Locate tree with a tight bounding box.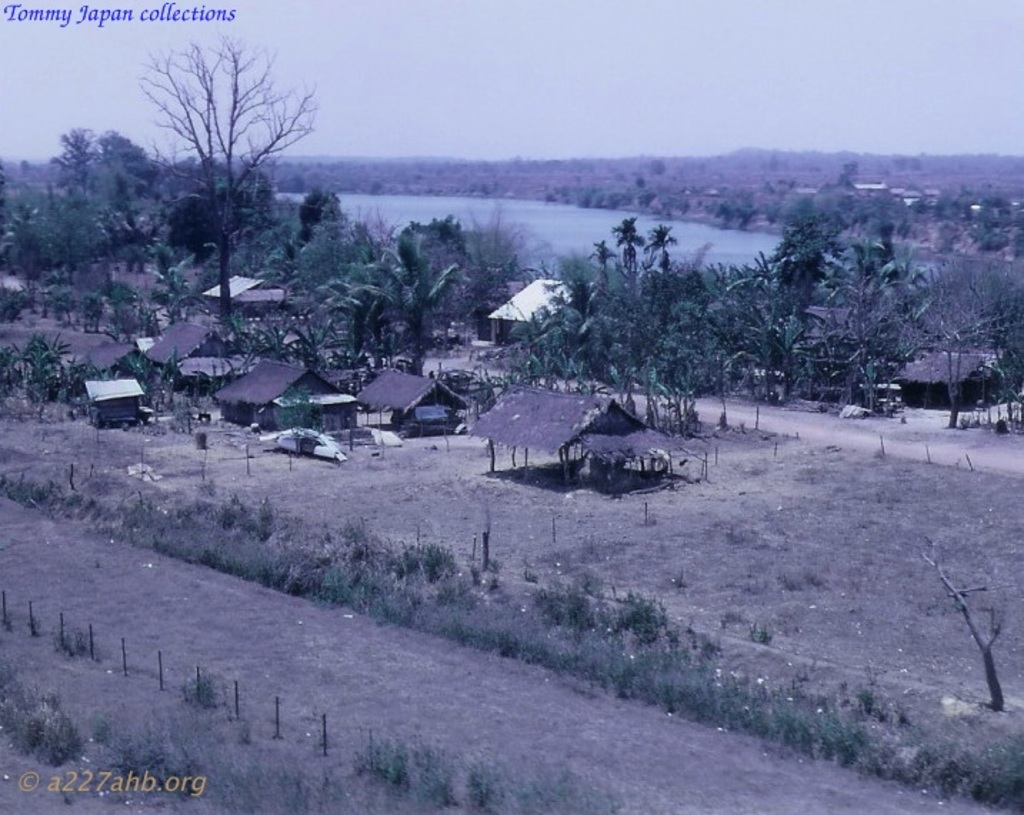
detection(79, 287, 101, 330).
